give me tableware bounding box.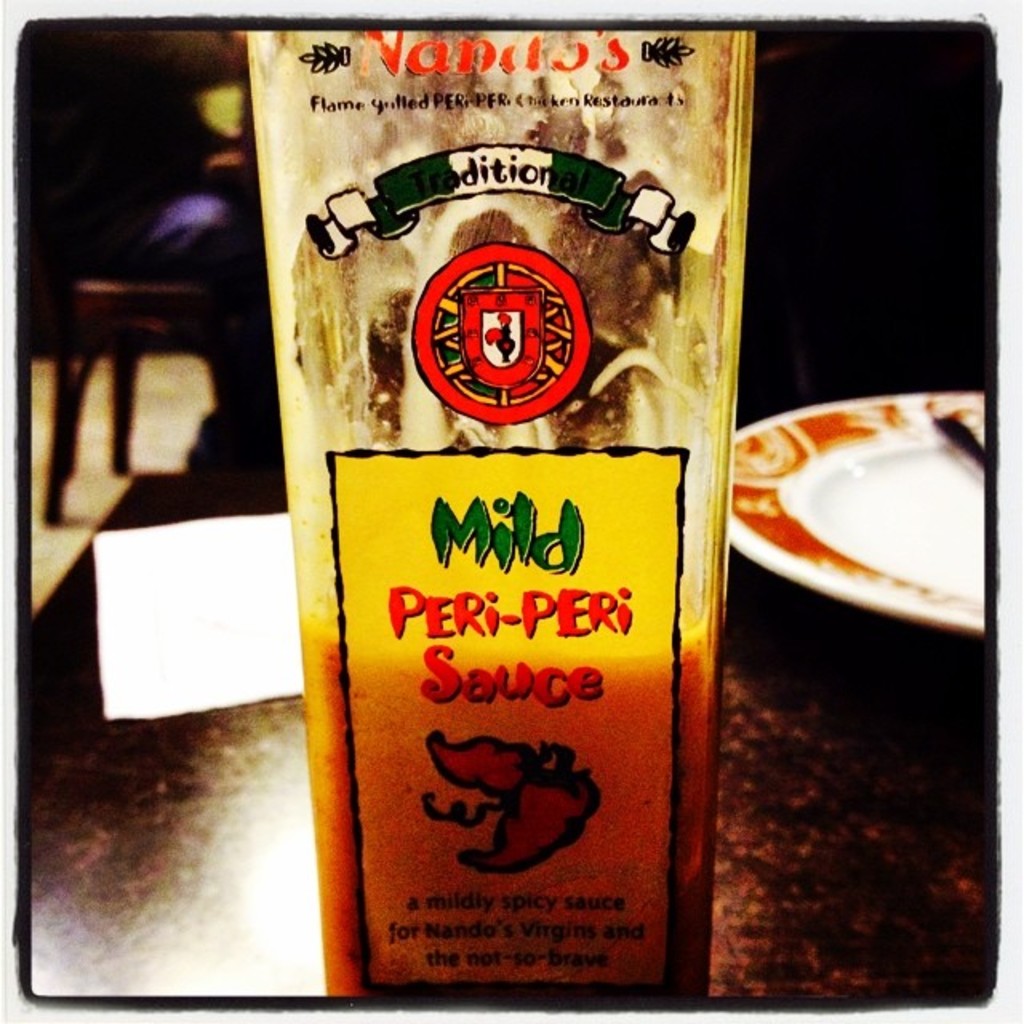
x1=754 y1=394 x2=997 y2=666.
